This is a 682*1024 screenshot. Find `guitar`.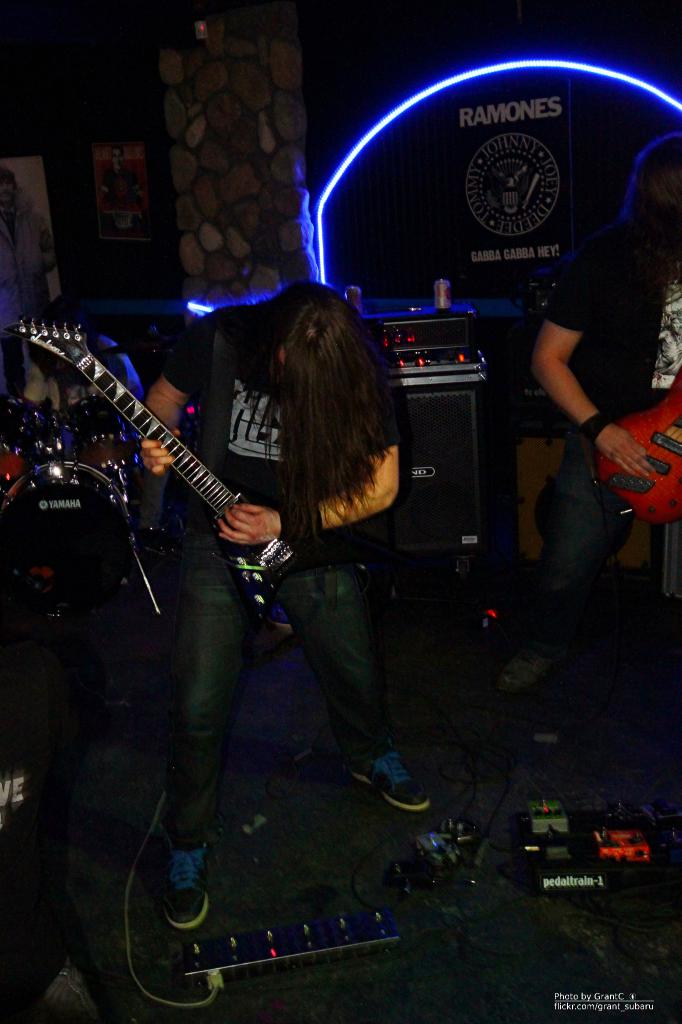
Bounding box: region(3, 310, 330, 653).
